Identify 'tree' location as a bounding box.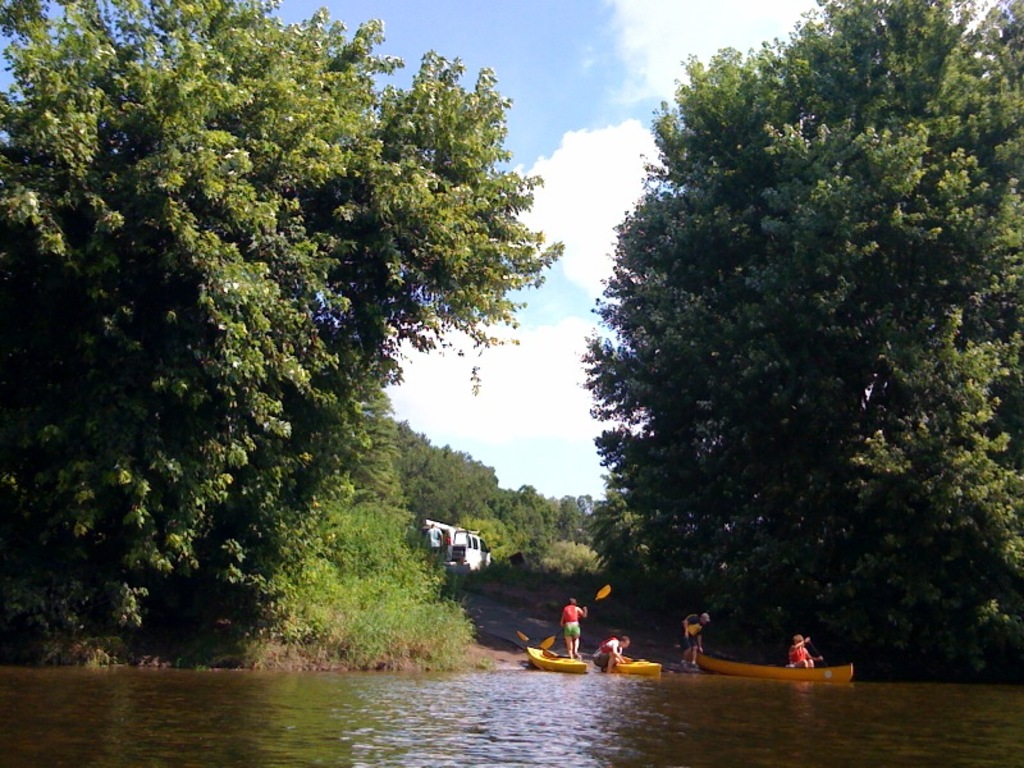
{"x1": 576, "y1": 29, "x2": 1006, "y2": 659}.
